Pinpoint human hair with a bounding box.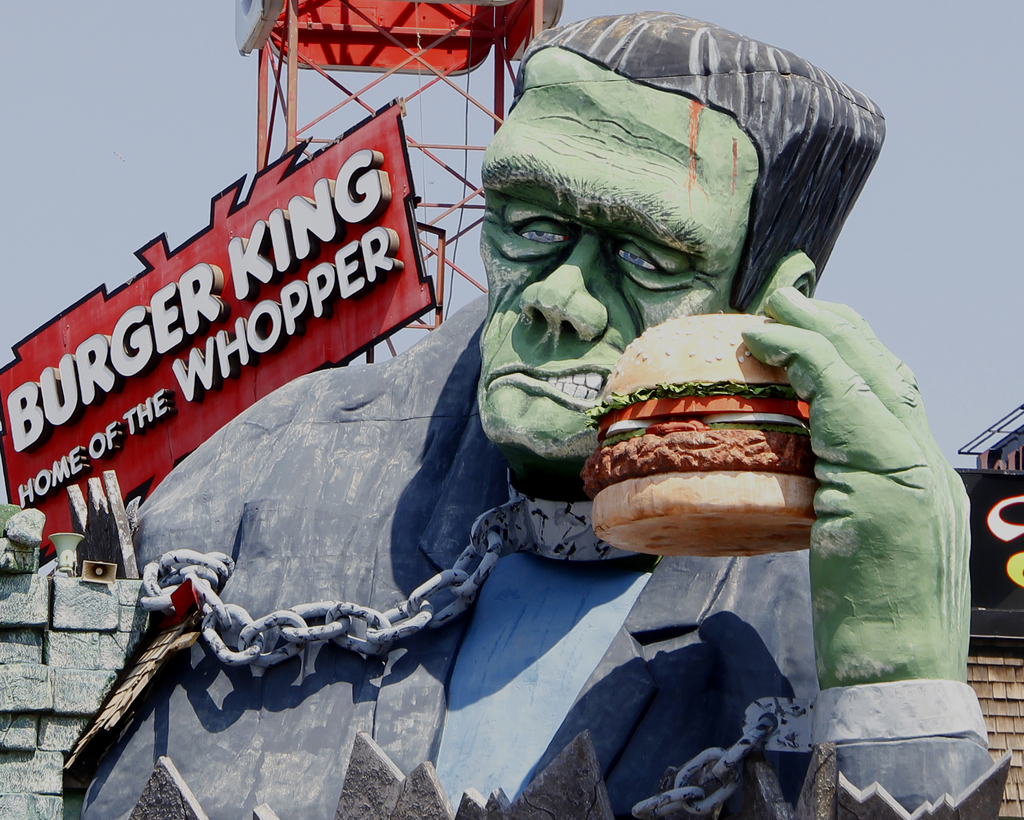
499:8:902:306.
